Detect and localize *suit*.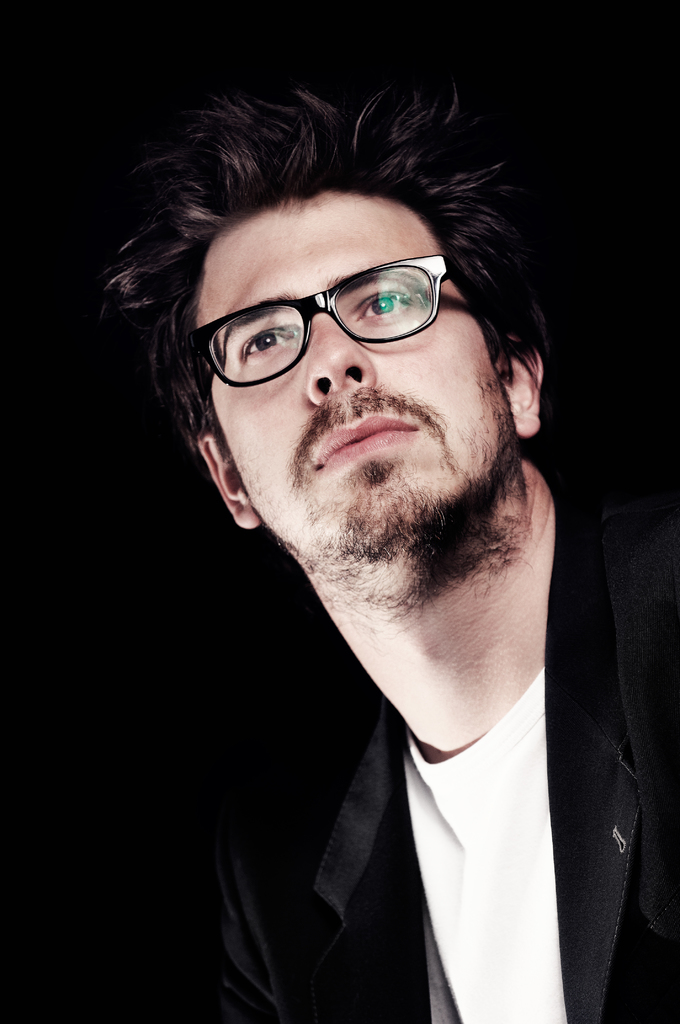
Localized at <box>289,493,647,1023</box>.
